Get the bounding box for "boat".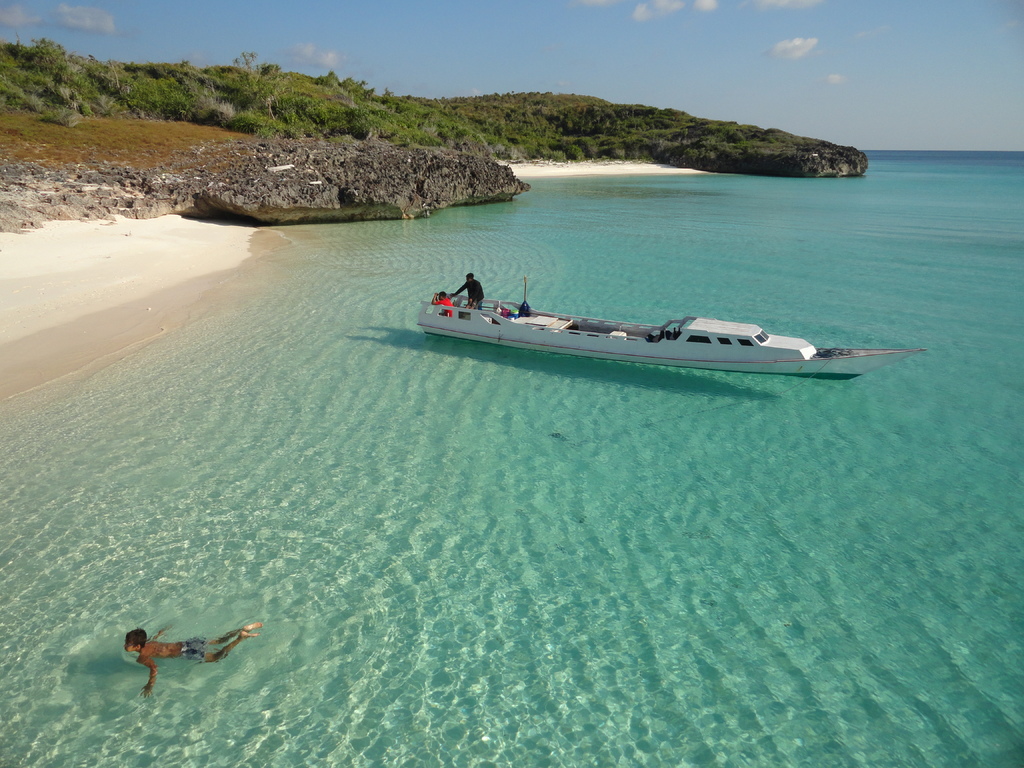
<bbox>417, 252, 884, 384</bbox>.
